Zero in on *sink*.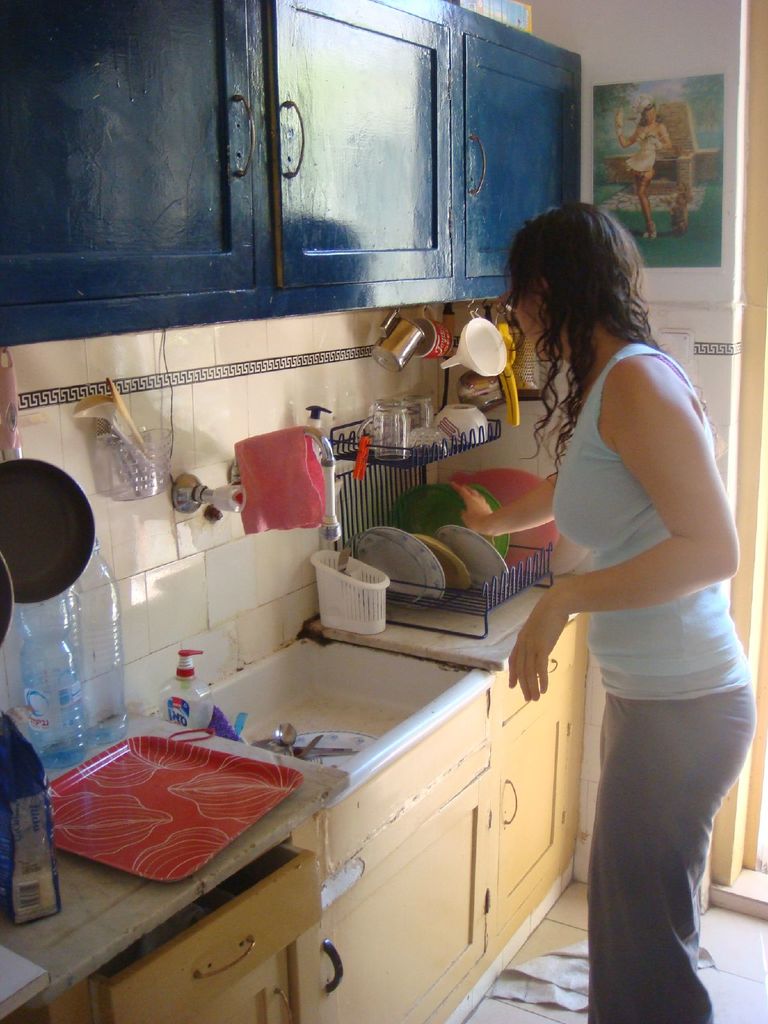
Zeroed in: bbox=[148, 424, 491, 793].
